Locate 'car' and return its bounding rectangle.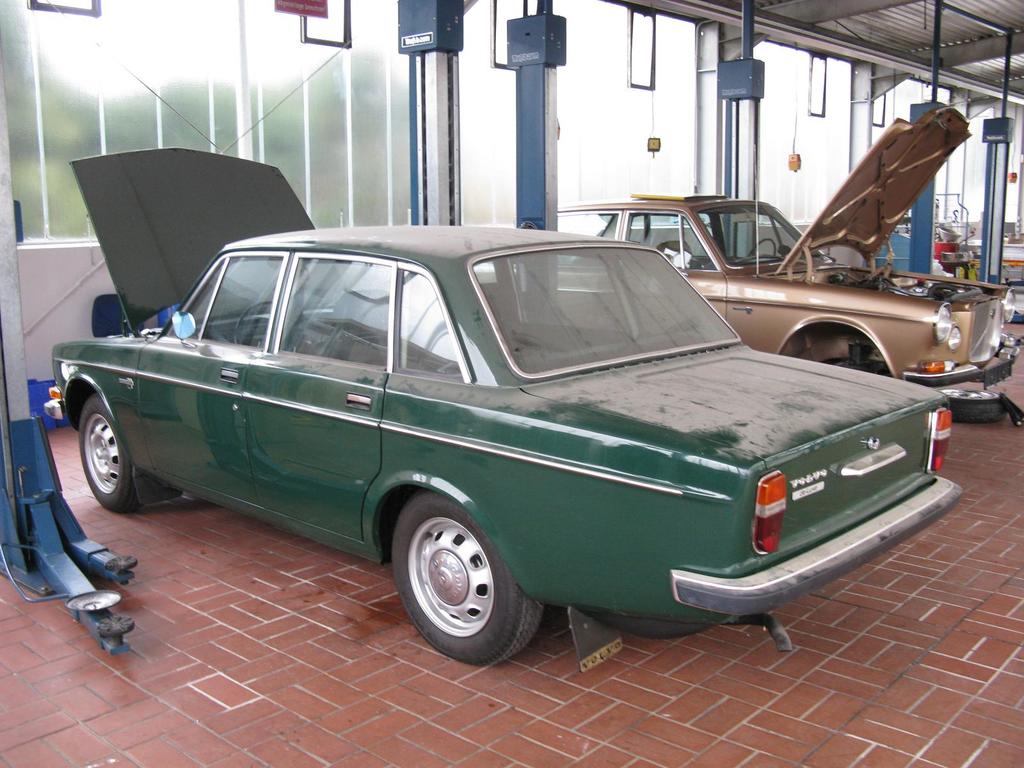
rect(36, 141, 970, 694).
